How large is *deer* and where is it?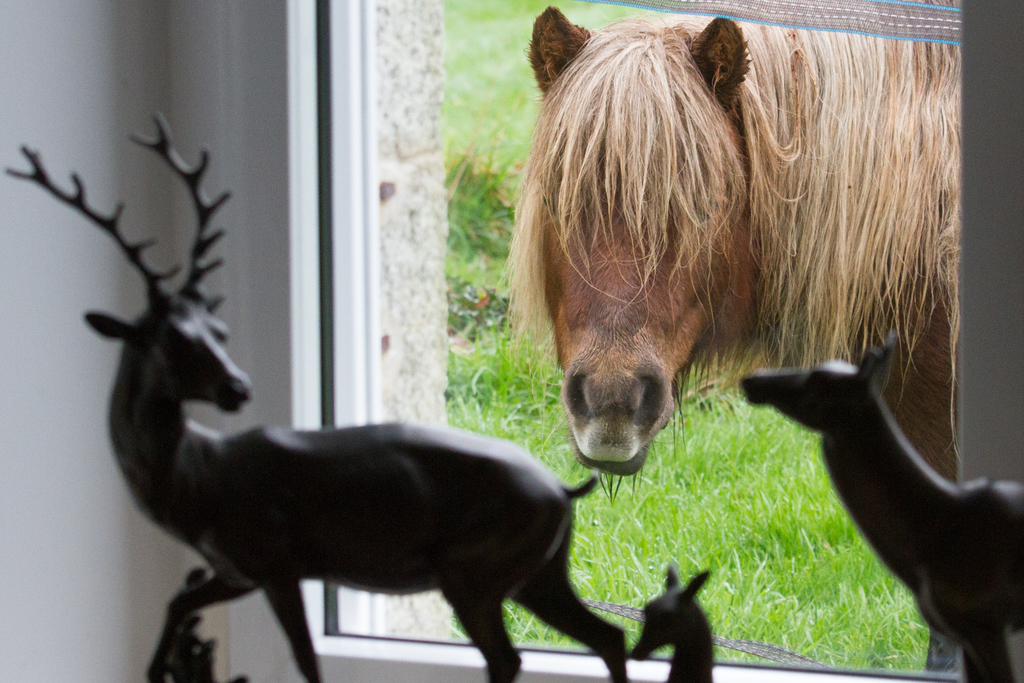
Bounding box: region(0, 111, 632, 682).
